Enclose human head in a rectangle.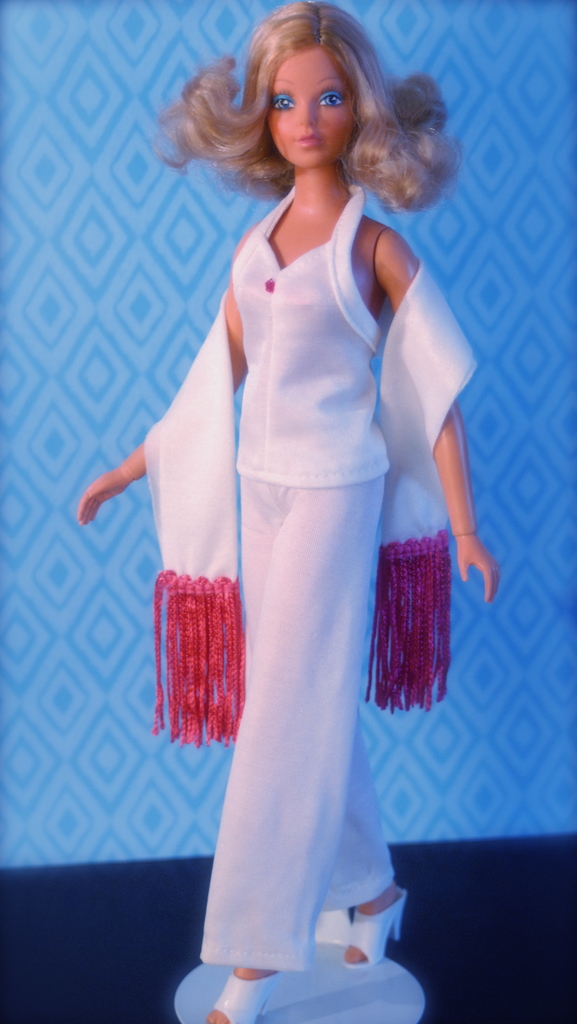
region(264, 0, 357, 177).
